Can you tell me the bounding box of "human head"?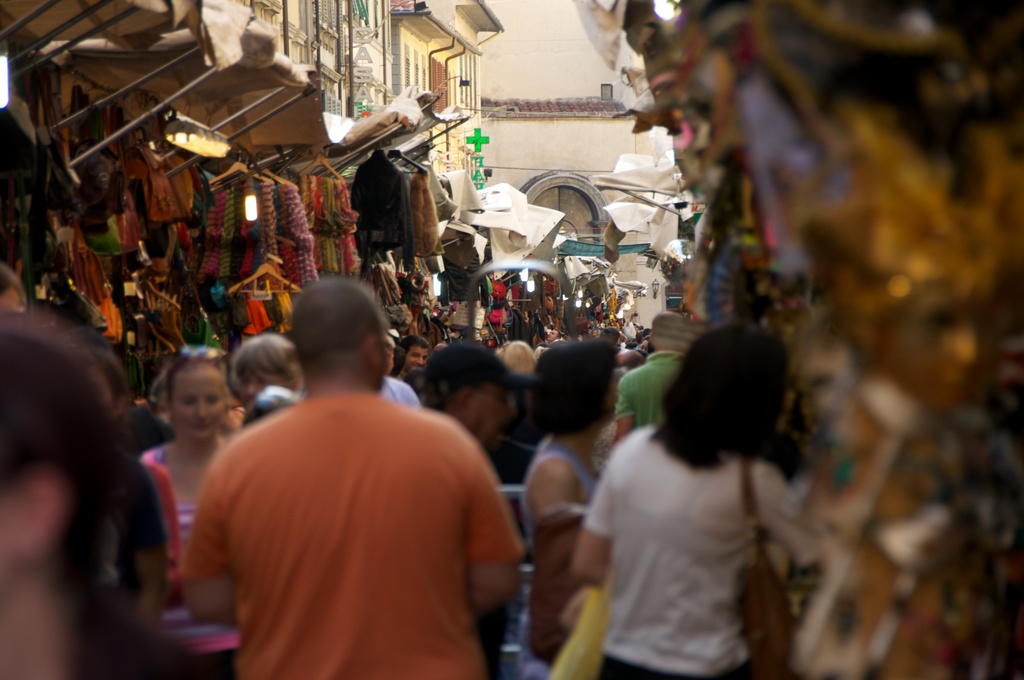
bbox=[499, 339, 536, 383].
